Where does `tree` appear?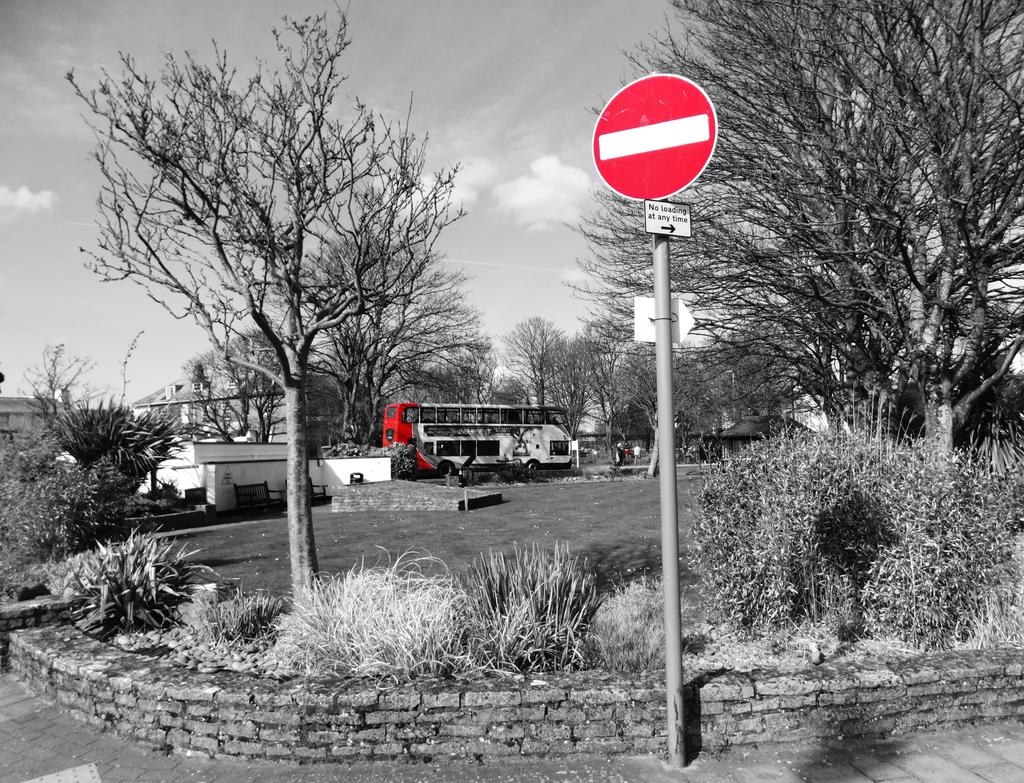
Appears at pyautogui.locateOnScreen(16, 341, 93, 437).
